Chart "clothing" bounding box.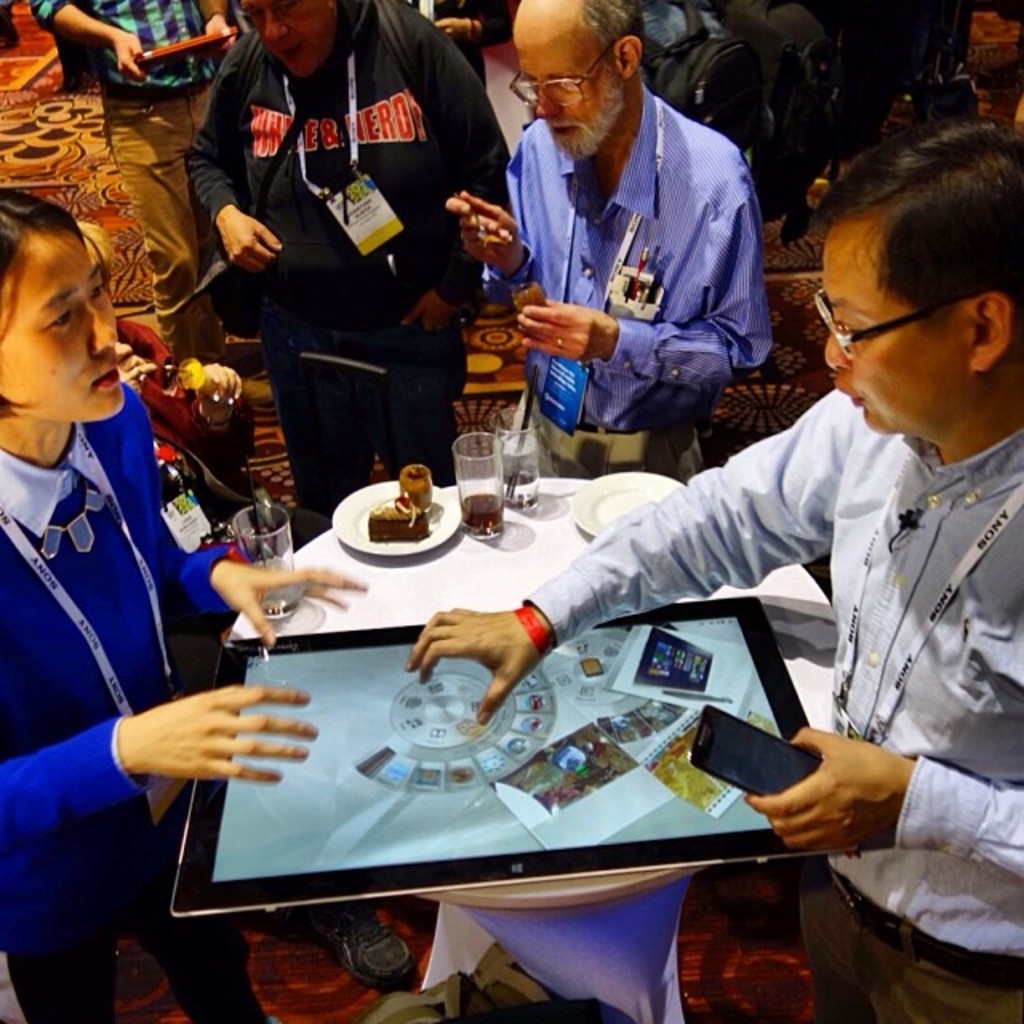
Charted: pyautogui.locateOnScreen(0, 374, 278, 1022).
